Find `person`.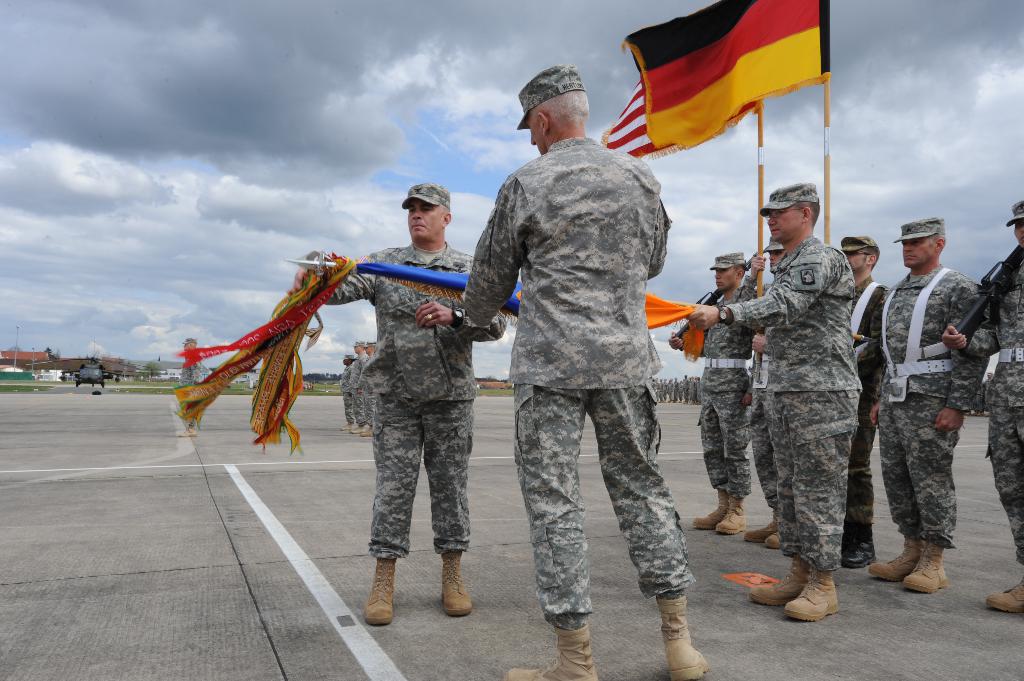
l=350, t=338, r=364, b=435.
